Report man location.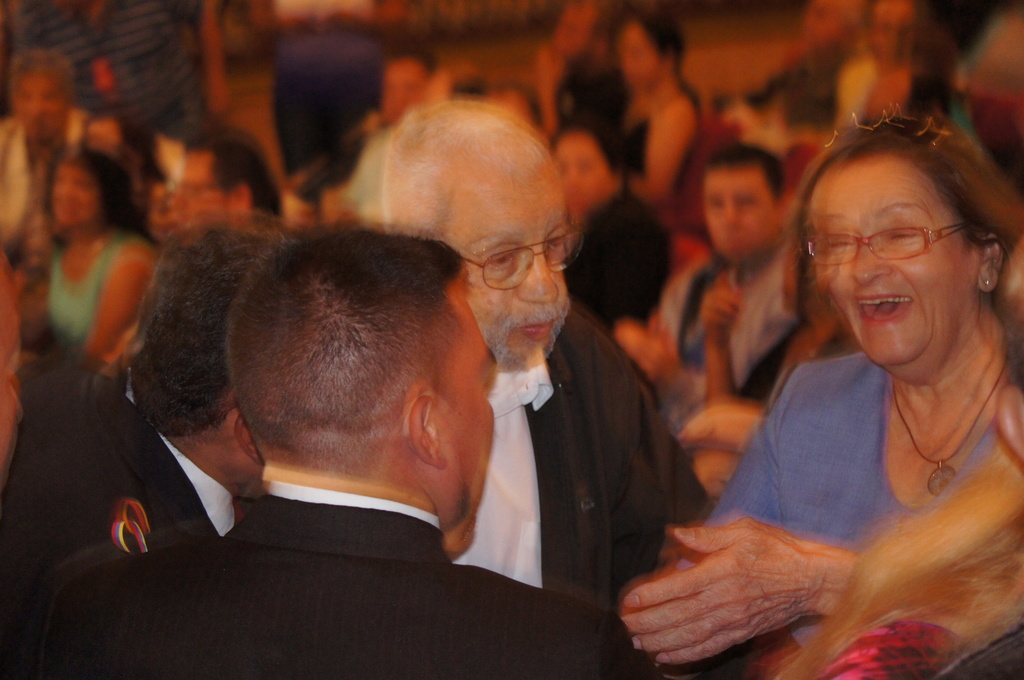
Report: bbox(0, 210, 321, 679).
